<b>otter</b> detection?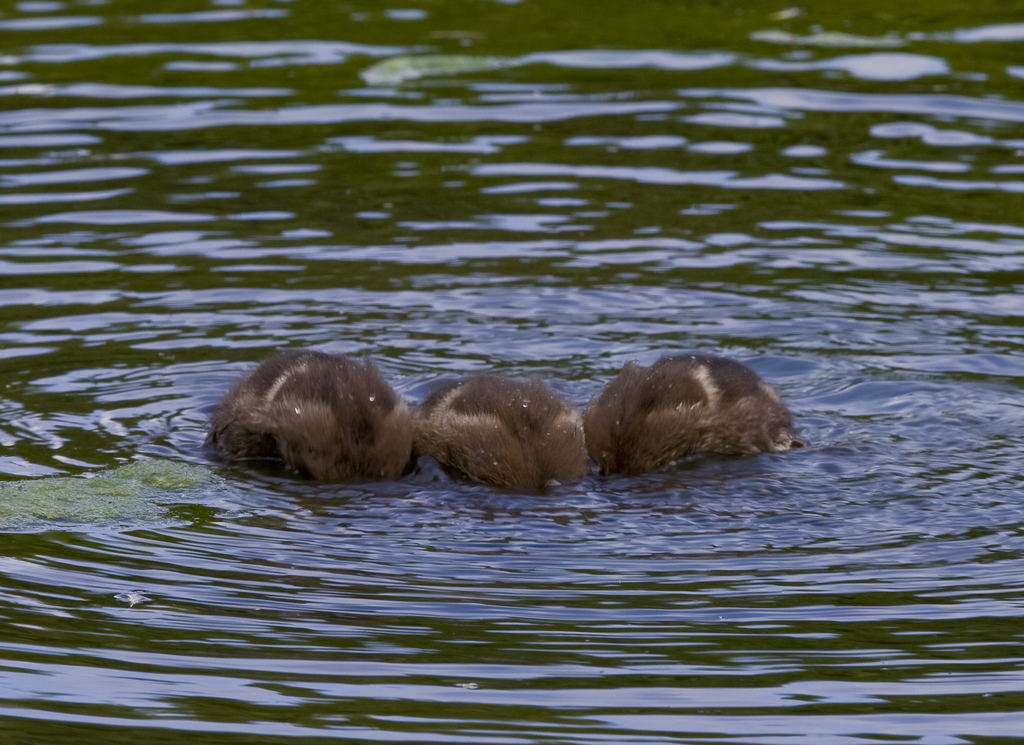
[left=580, top=351, right=796, bottom=480]
